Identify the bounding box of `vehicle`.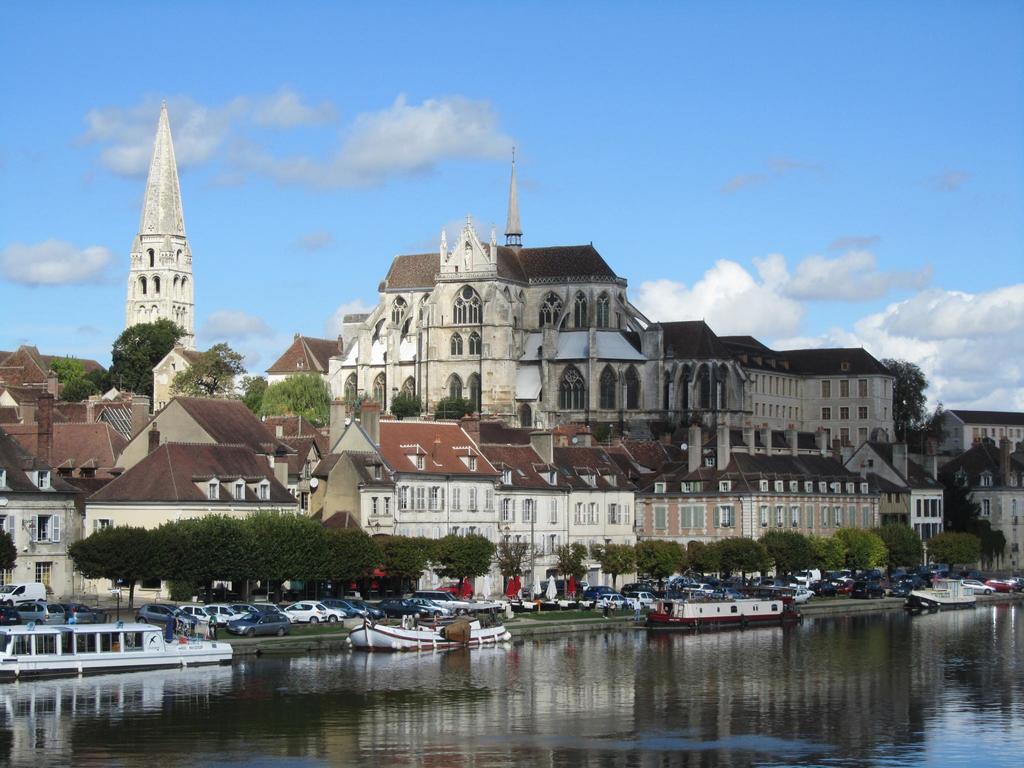
Rect(849, 582, 888, 602).
